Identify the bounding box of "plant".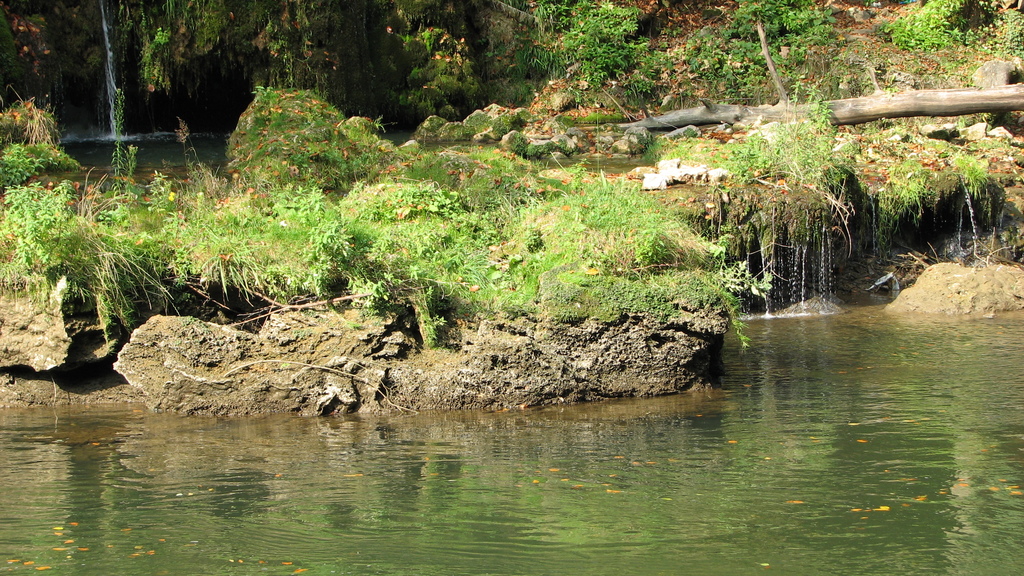
[x1=462, y1=101, x2=496, y2=143].
